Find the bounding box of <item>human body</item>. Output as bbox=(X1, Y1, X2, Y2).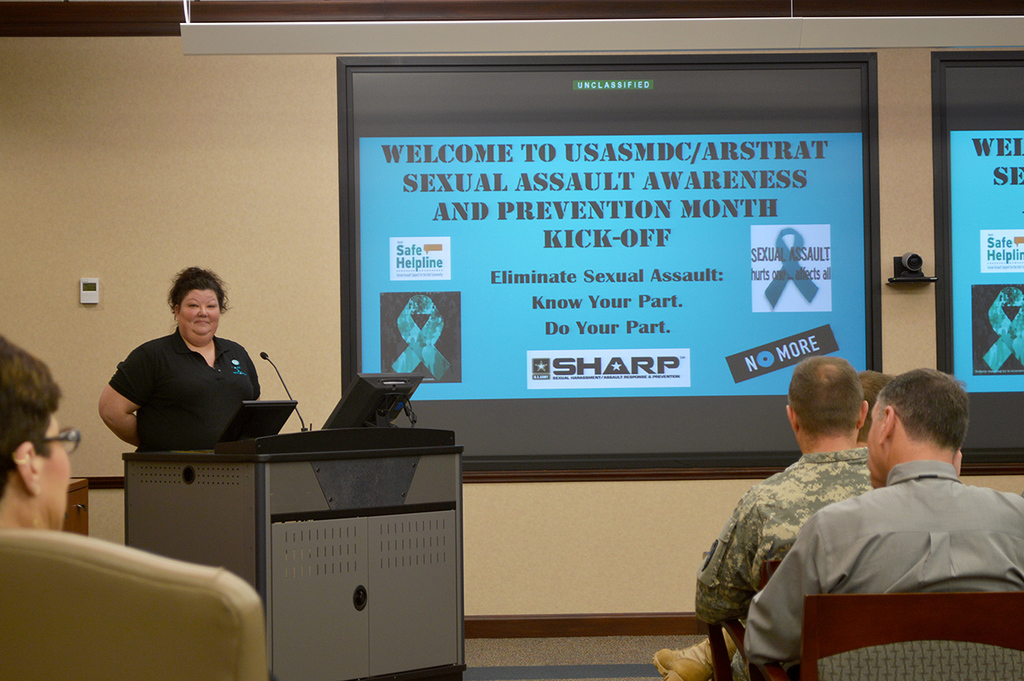
bbox=(655, 357, 874, 680).
